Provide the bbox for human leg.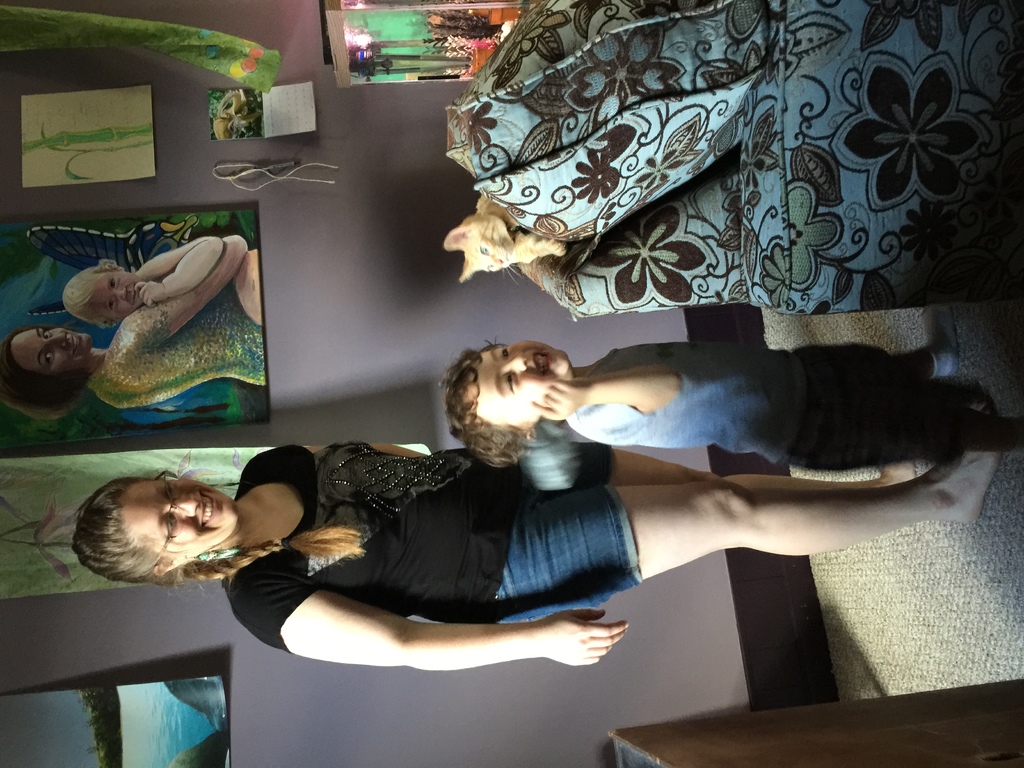
[511,437,913,486].
